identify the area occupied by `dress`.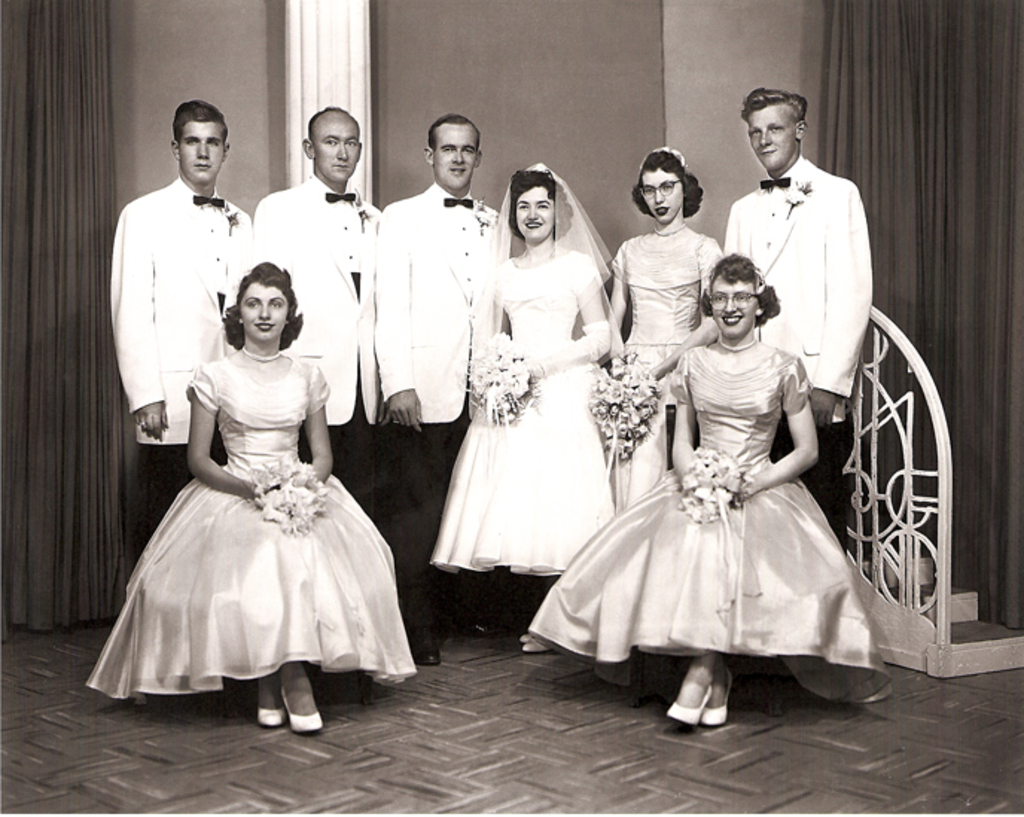
Area: rect(601, 220, 722, 512).
